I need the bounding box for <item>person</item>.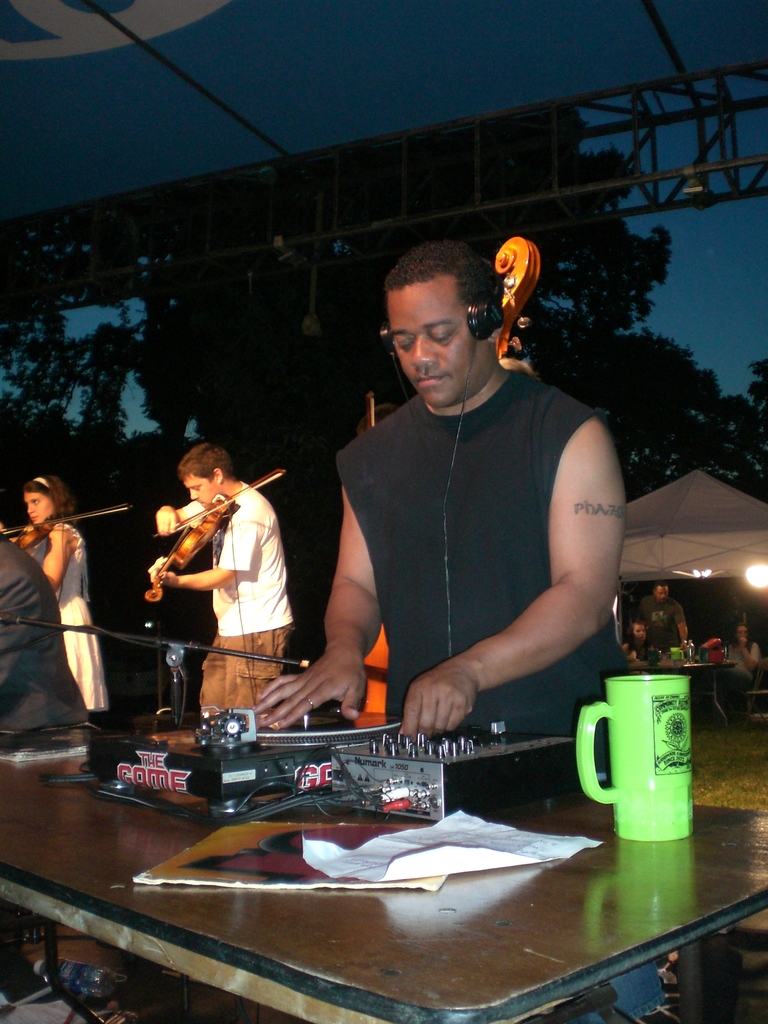
Here it is: [x1=250, y1=241, x2=666, y2=1023].
